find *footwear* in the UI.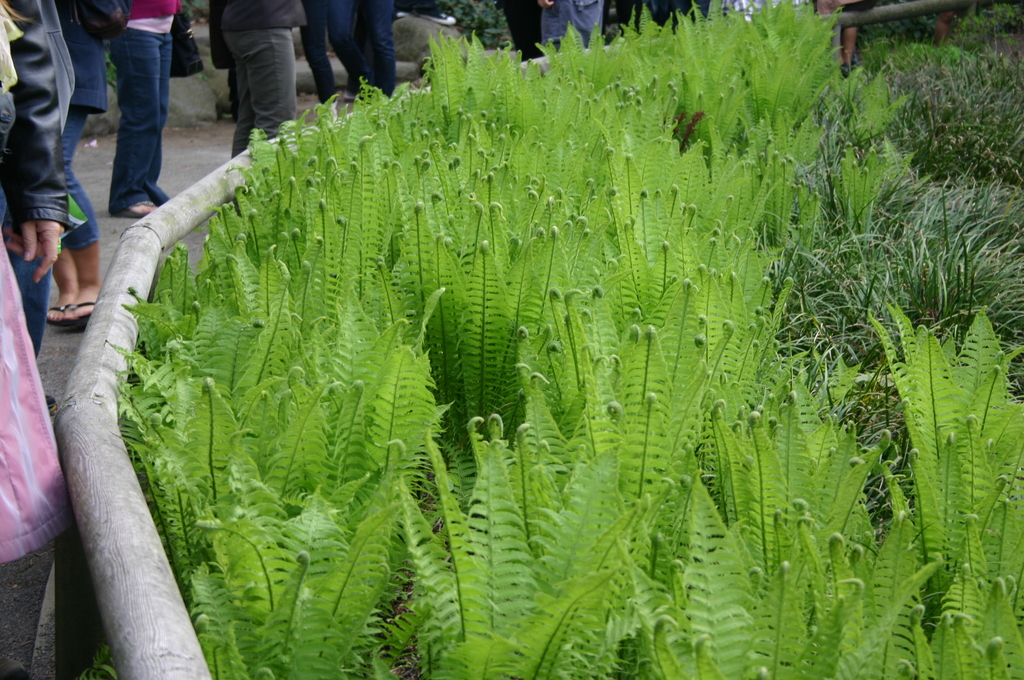
UI element at 108, 197, 158, 220.
